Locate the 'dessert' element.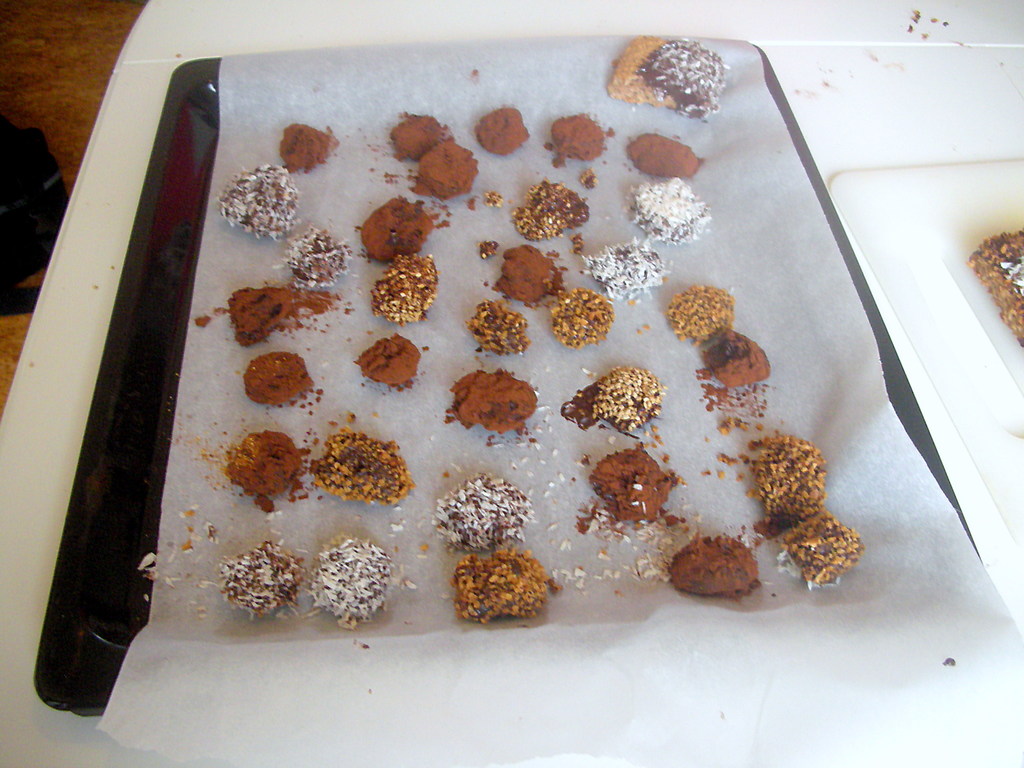
Element bbox: 700 325 778 386.
